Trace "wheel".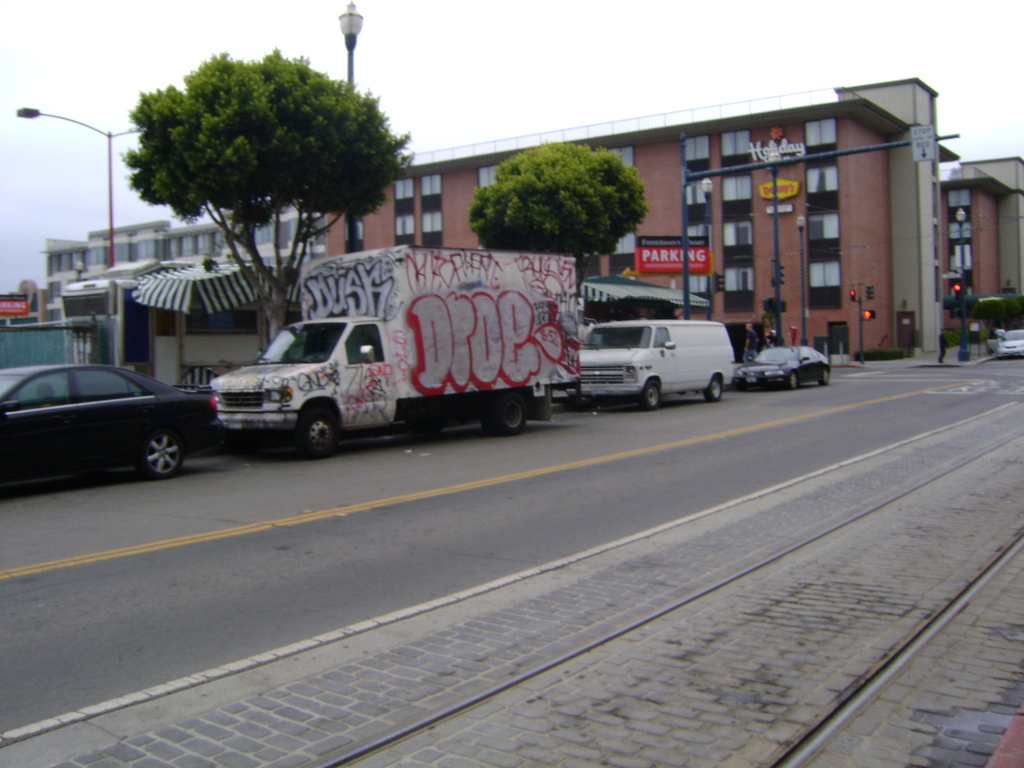
Traced to Rect(703, 377, 723, 397).
